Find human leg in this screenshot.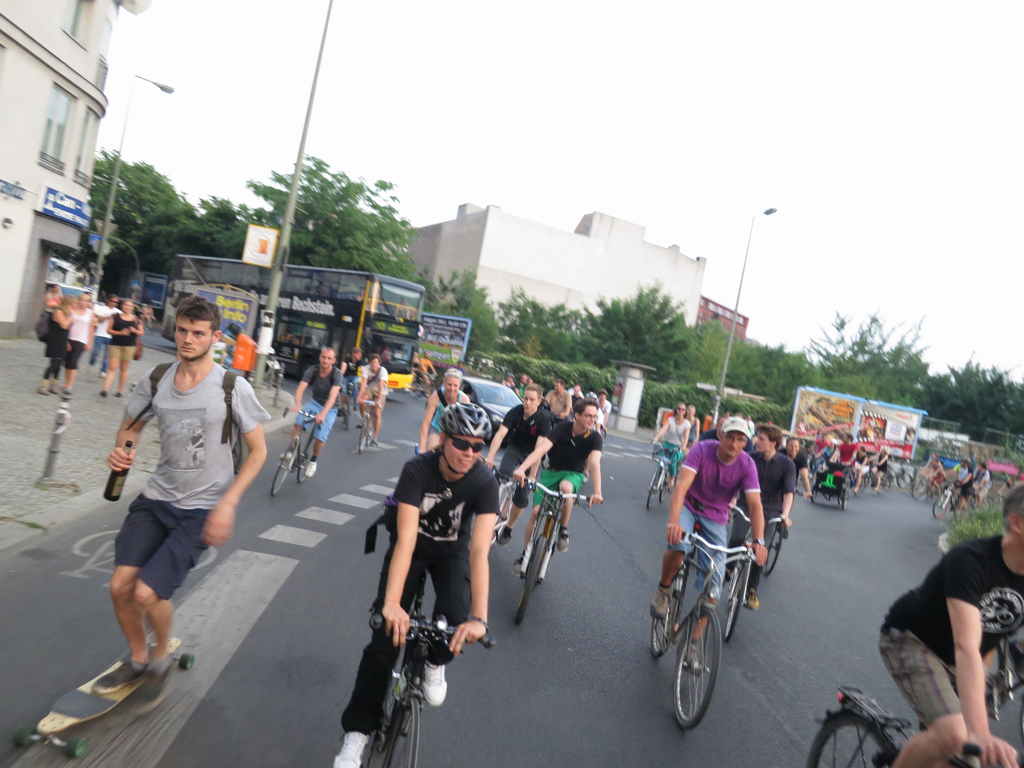
The bounding box for human leg is BBox(643, 502, 694, 620).
